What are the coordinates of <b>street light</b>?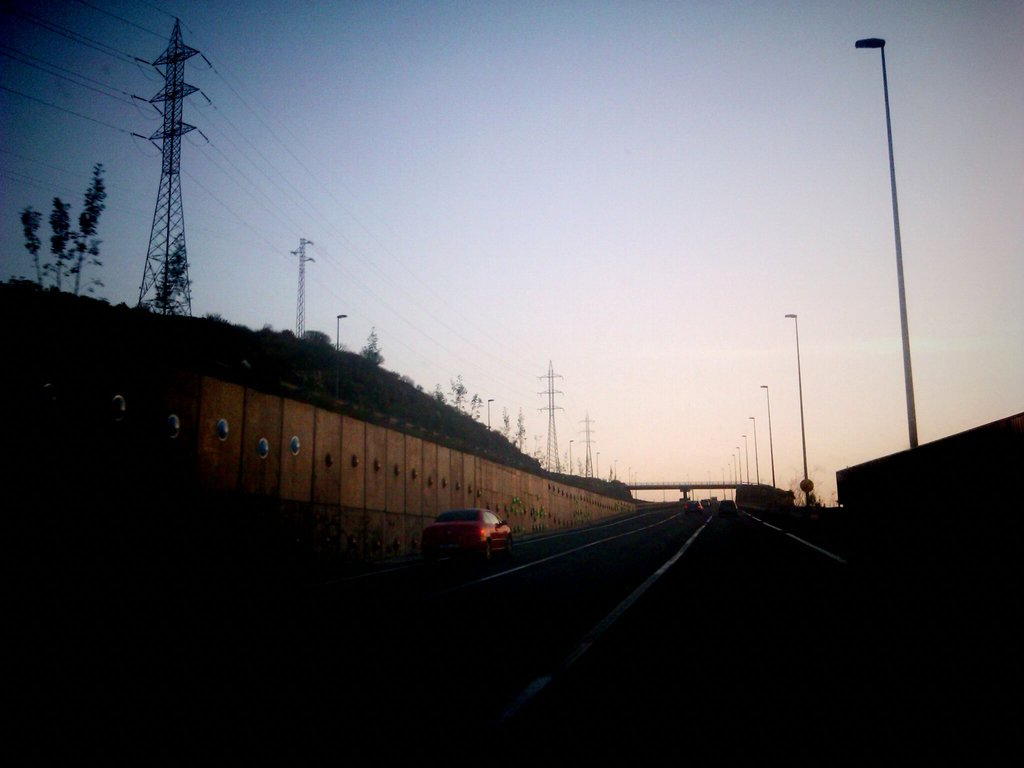
region(747, 412, 762, 483).
